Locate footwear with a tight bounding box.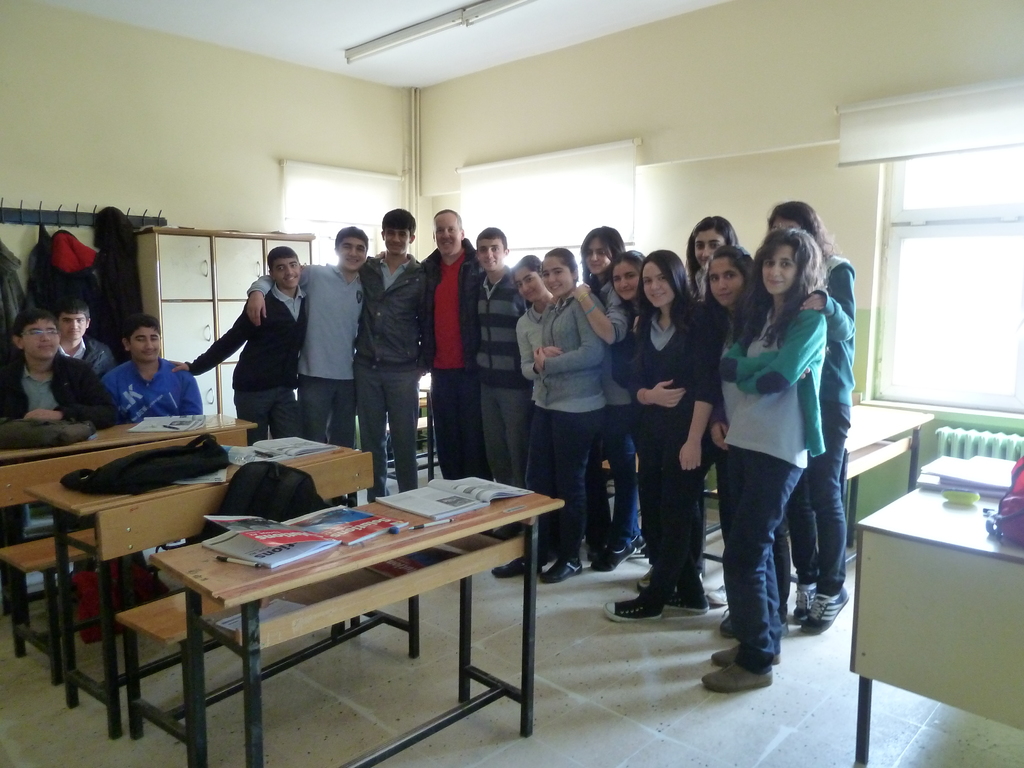
bbox(636, 579, 710, 616).
